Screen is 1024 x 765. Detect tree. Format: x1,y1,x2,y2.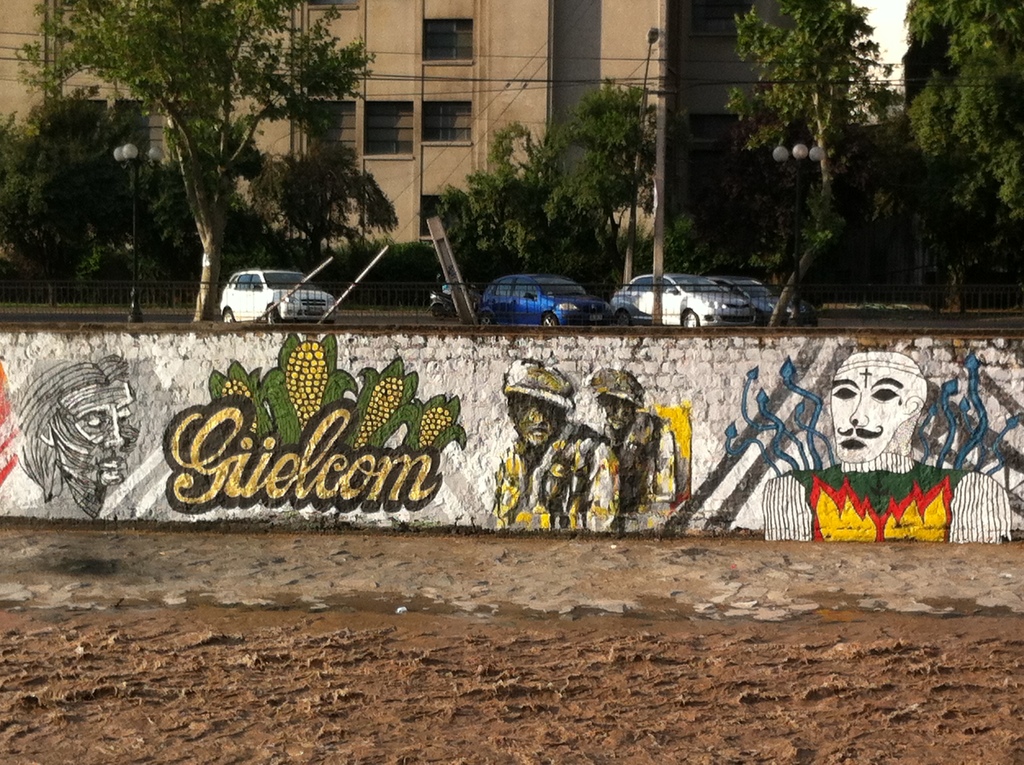
19,24,385,309.
